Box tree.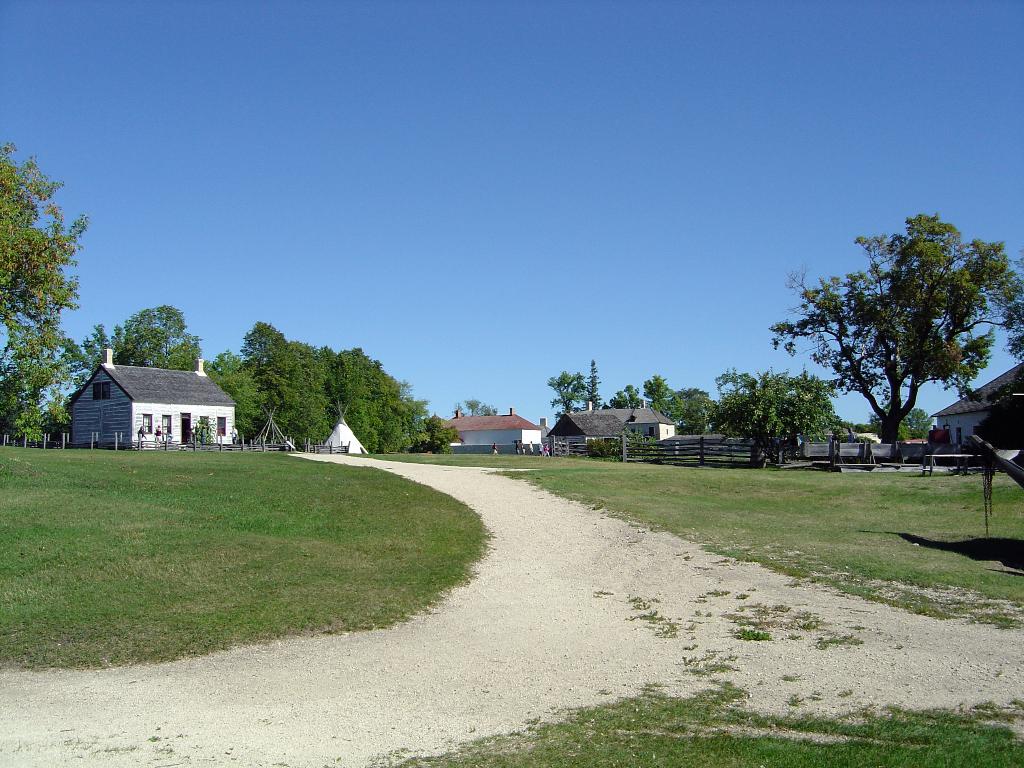
select_region(464, 397, 495, 419).
